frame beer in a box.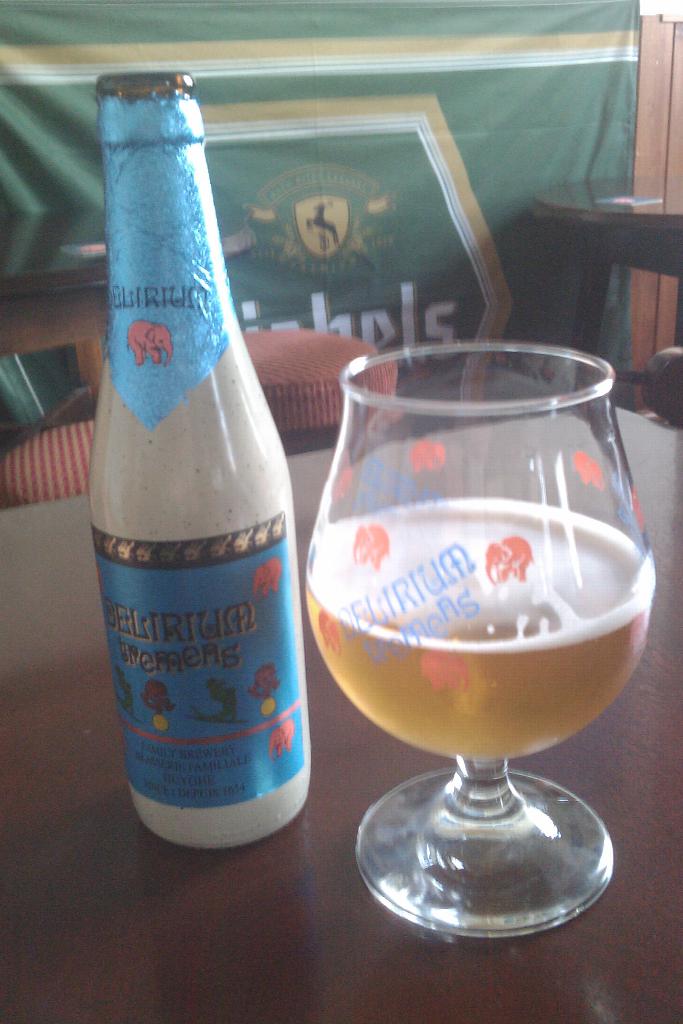
<region>283, 332, 670, 966</region>.
